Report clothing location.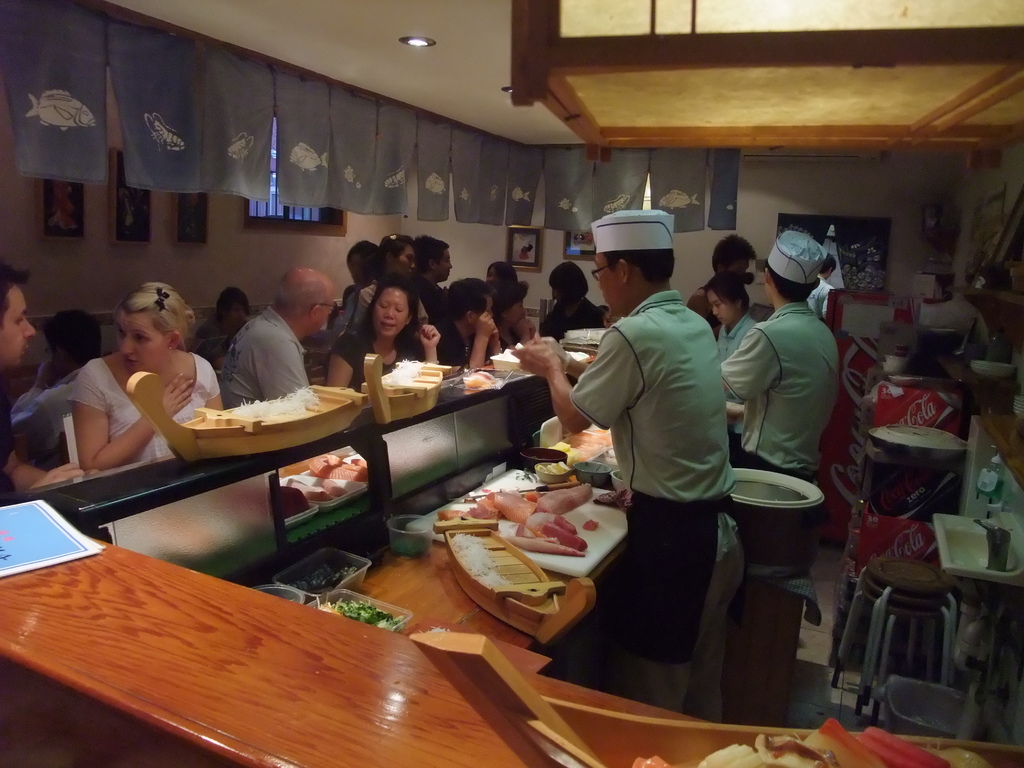
Report: x1=61 y1=346 x2=218 y2=483.
